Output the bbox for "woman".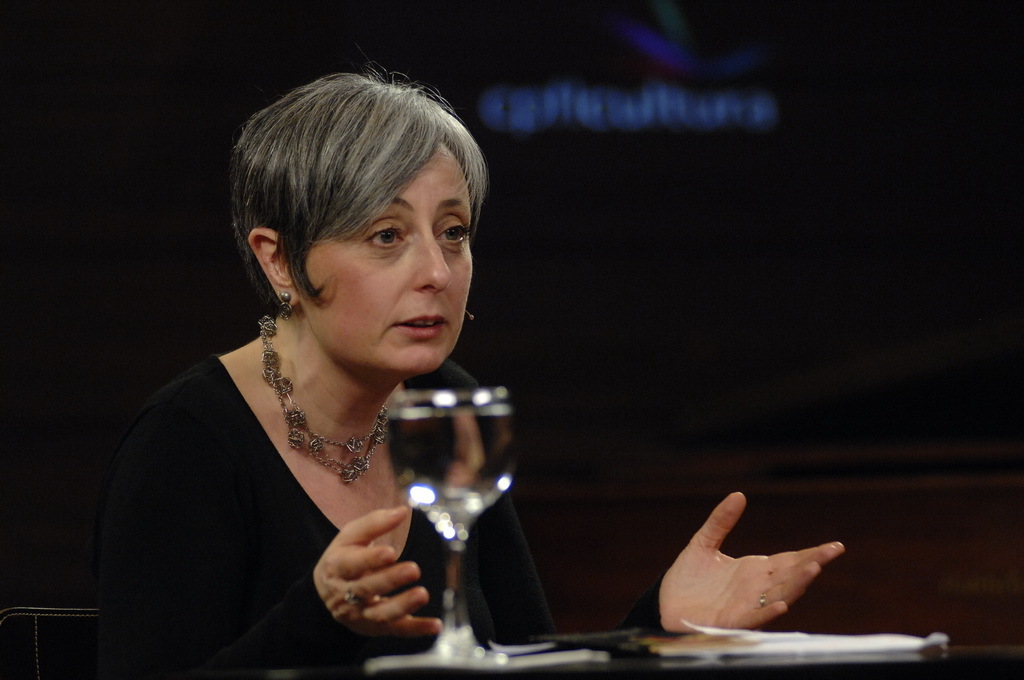
x1=85 y1=104 x2=639 y2=676.
